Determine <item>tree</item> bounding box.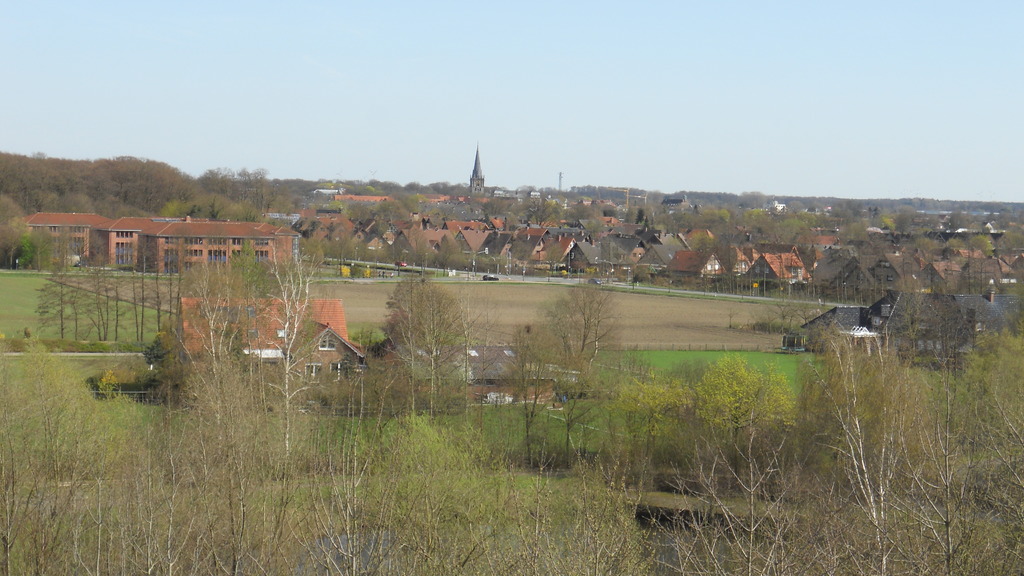
Determined: x1=623 y1=202 x2=639 y2=225.
